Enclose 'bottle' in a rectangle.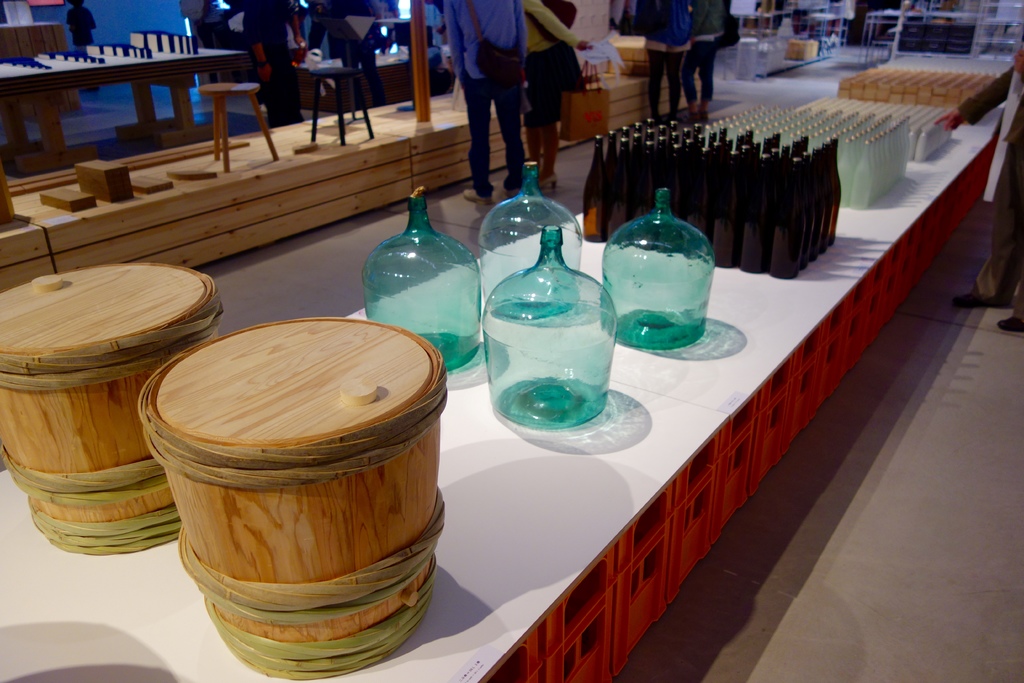
(x1=595, y1=141, x2=632, y2=254).
